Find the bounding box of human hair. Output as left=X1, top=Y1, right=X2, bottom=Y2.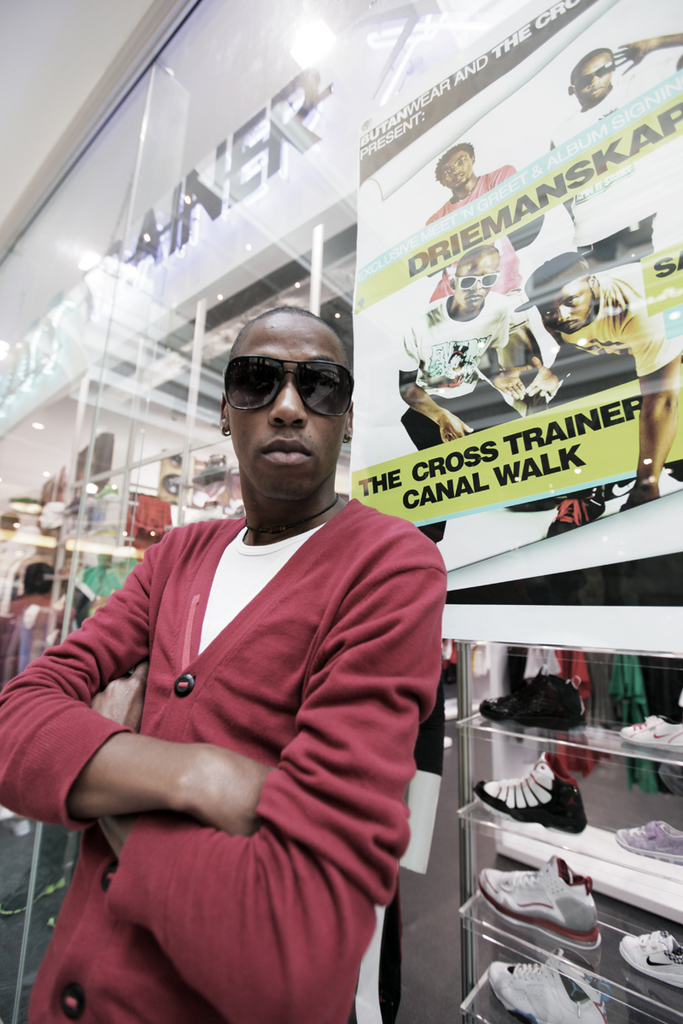
left=572, top=45, right=615, bottom=87.
